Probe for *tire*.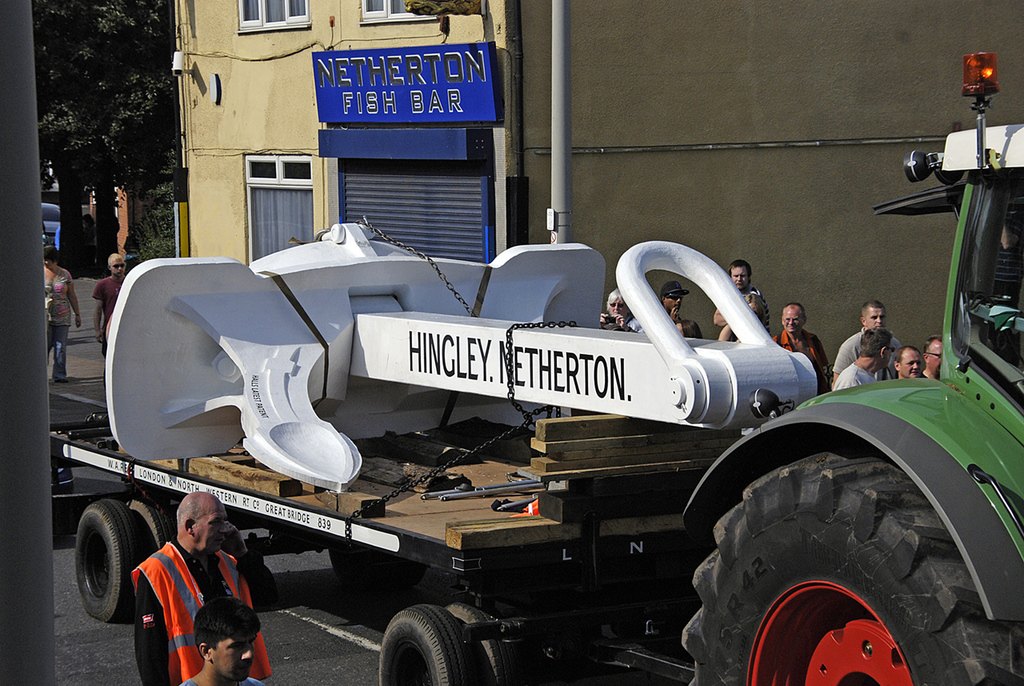
Probe result: (x1=76, y1=499, x2=135, y2=618).
